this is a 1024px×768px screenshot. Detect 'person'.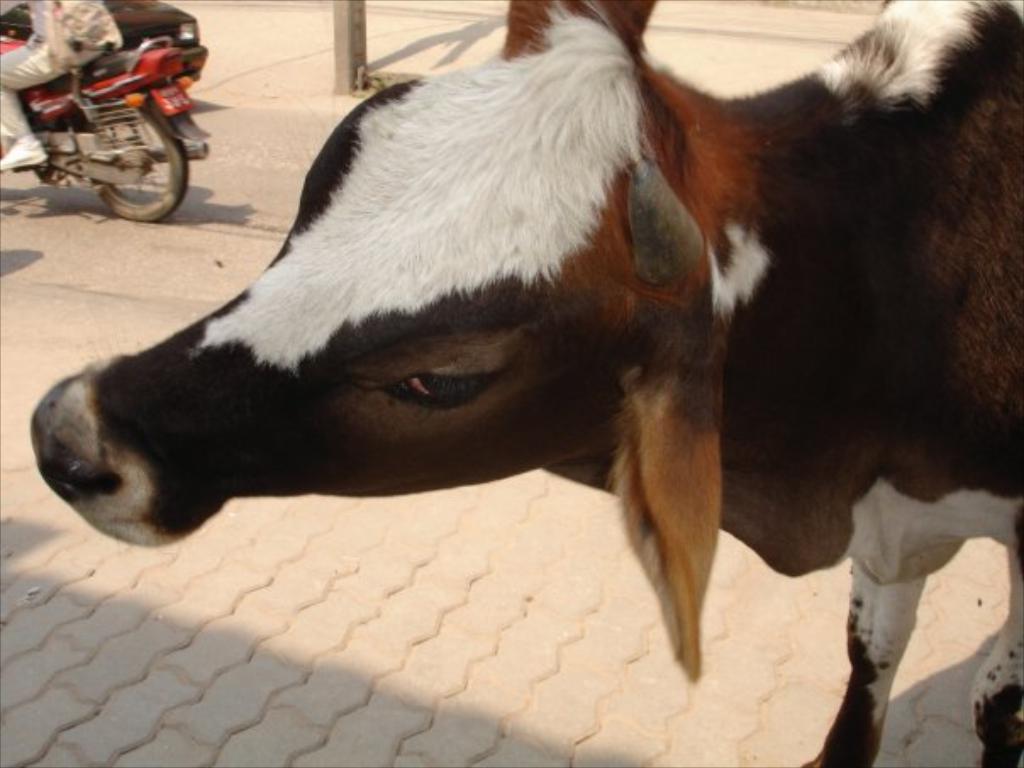
[0, 0, 125, 188].
